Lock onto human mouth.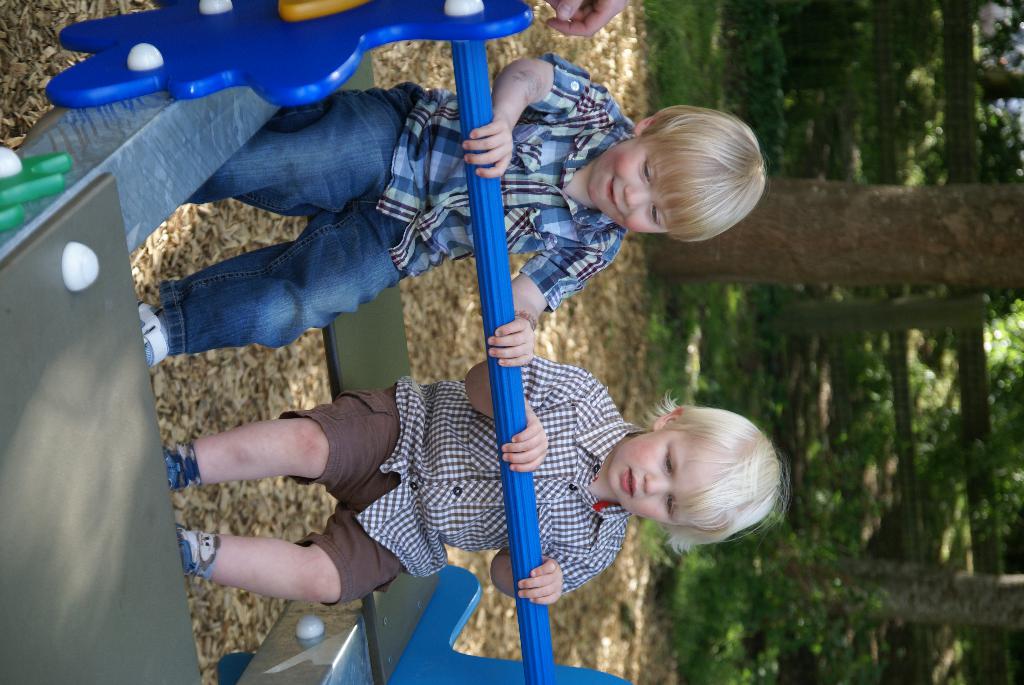
Locked: [604, 178, 620, 214].
